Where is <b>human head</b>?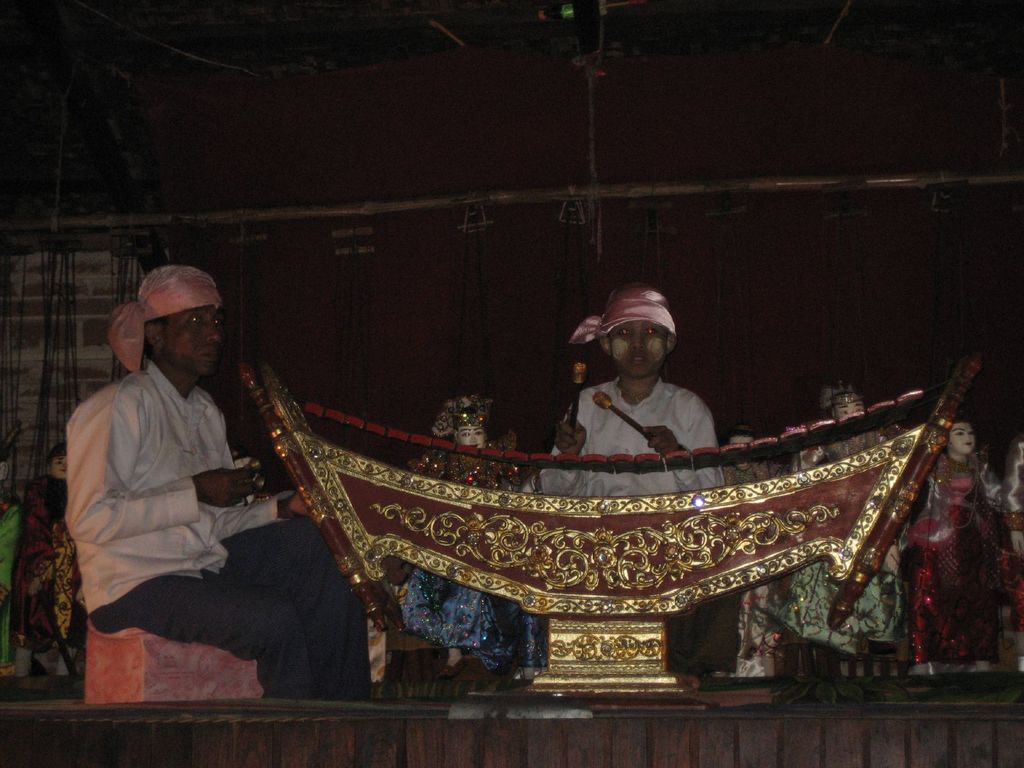
left=598, top=289, right=677, bottom=377.
